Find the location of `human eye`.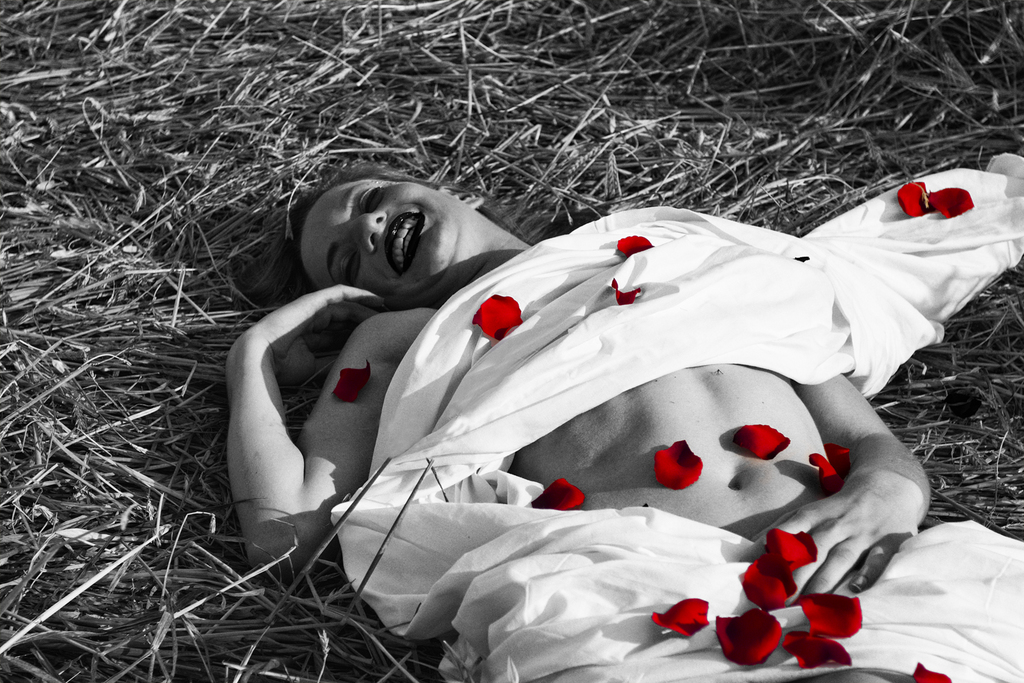
Location: l=335, t=248, r=364, b=285.
